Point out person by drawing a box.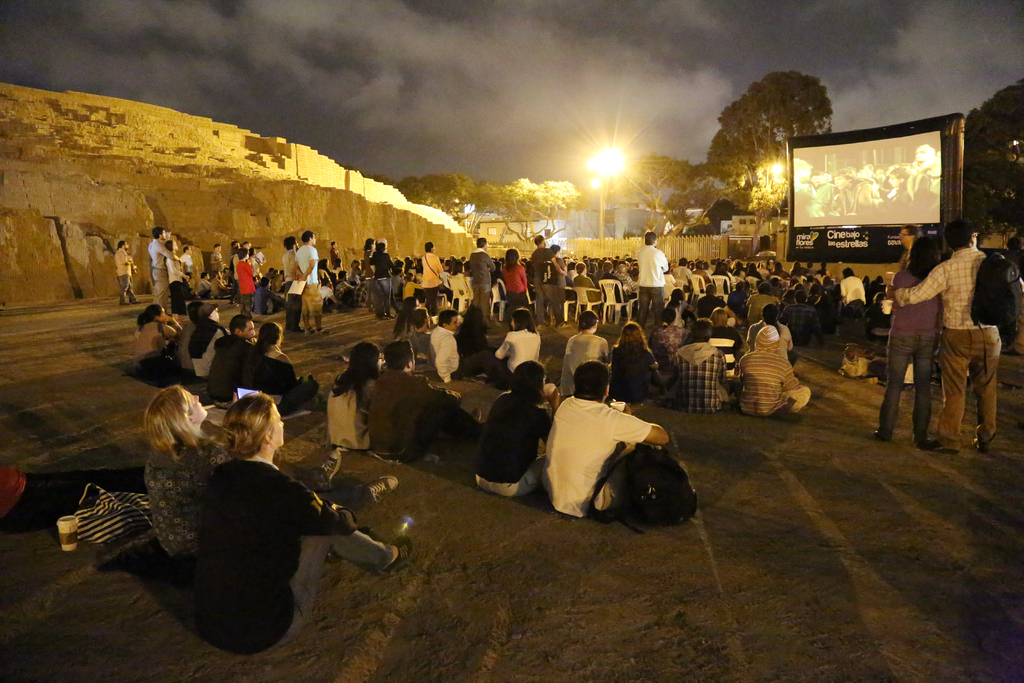
753/261/758/269.
